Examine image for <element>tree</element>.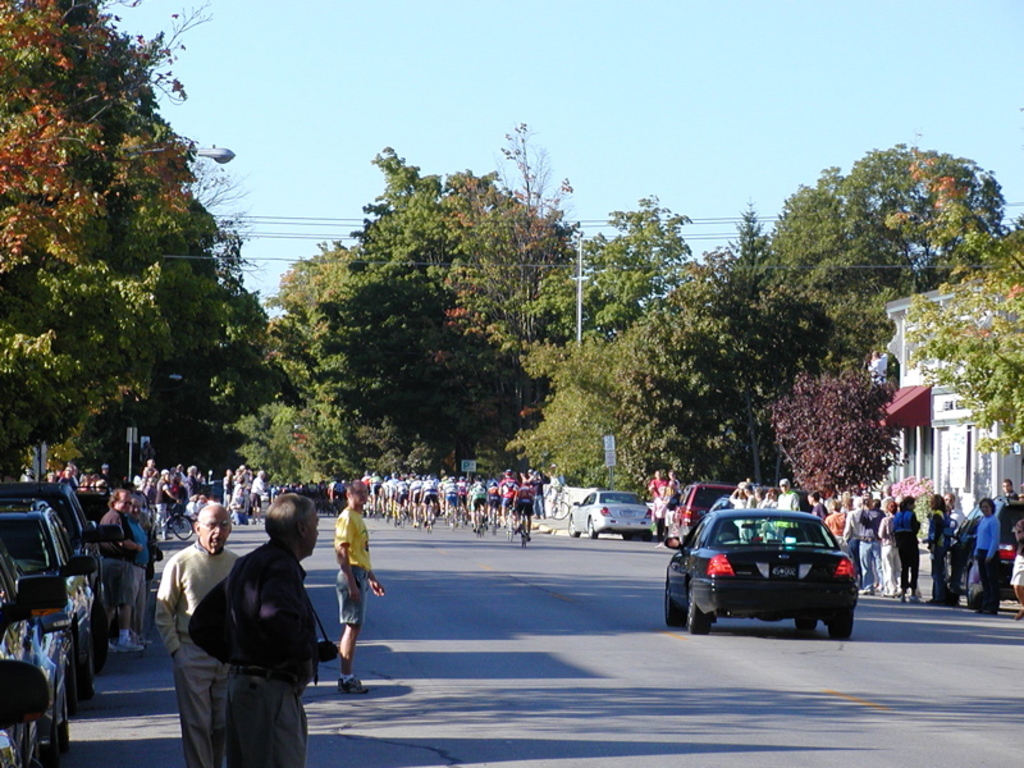
Examination result: {"x1": 0, "y1": 0, "x2": 197, "y2": 292}.
